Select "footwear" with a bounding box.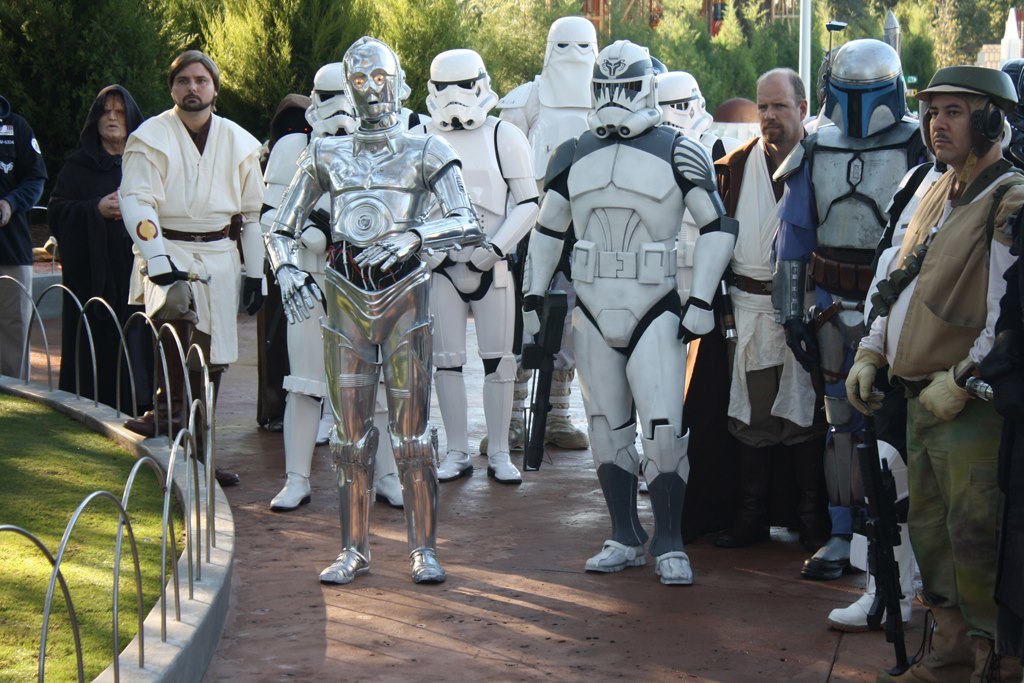
[712,444,770,548].
